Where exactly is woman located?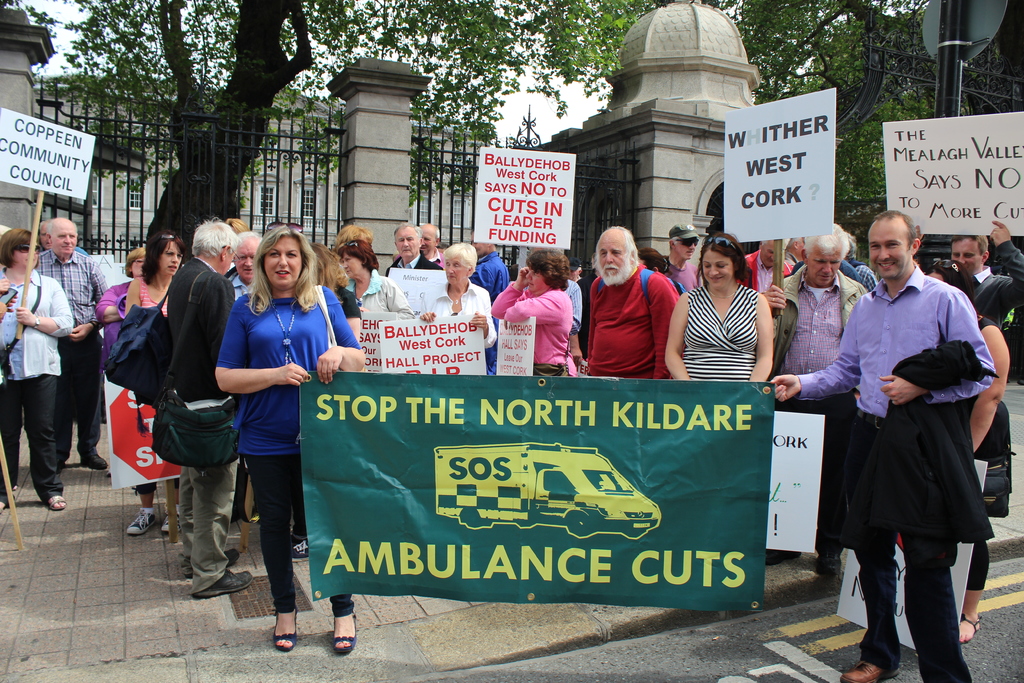
Its bounding box is [left=485, top=241, right=574, bottom=377].
